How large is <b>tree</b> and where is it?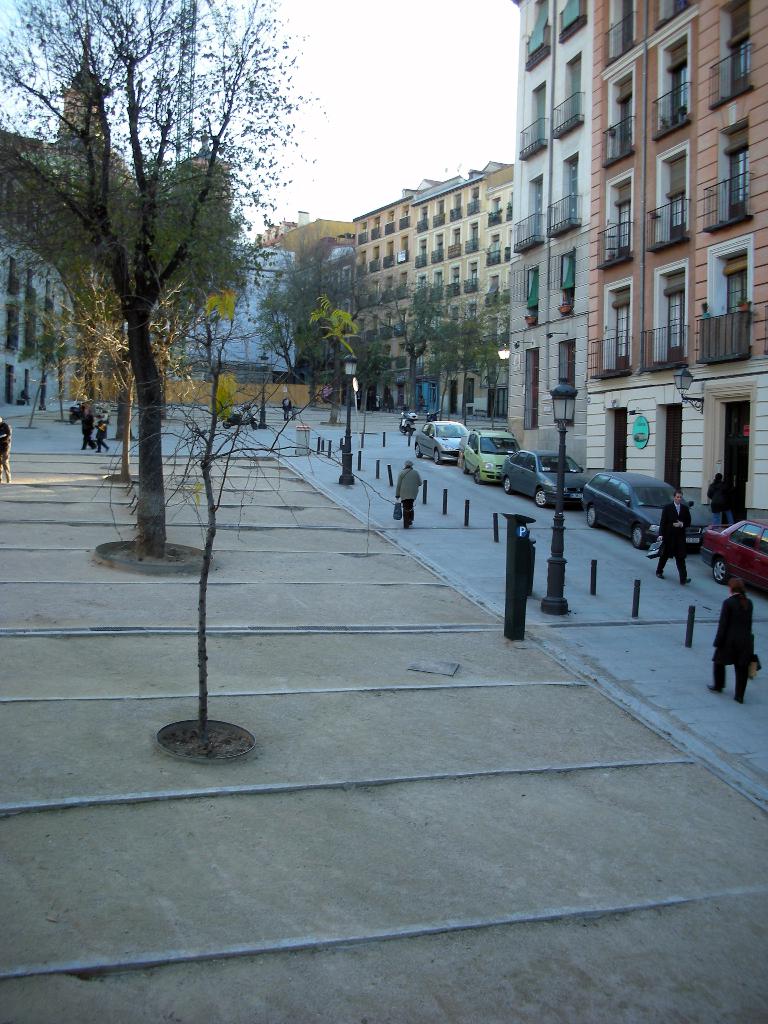
Bounding box: rect(0, 0, 323, 566).
